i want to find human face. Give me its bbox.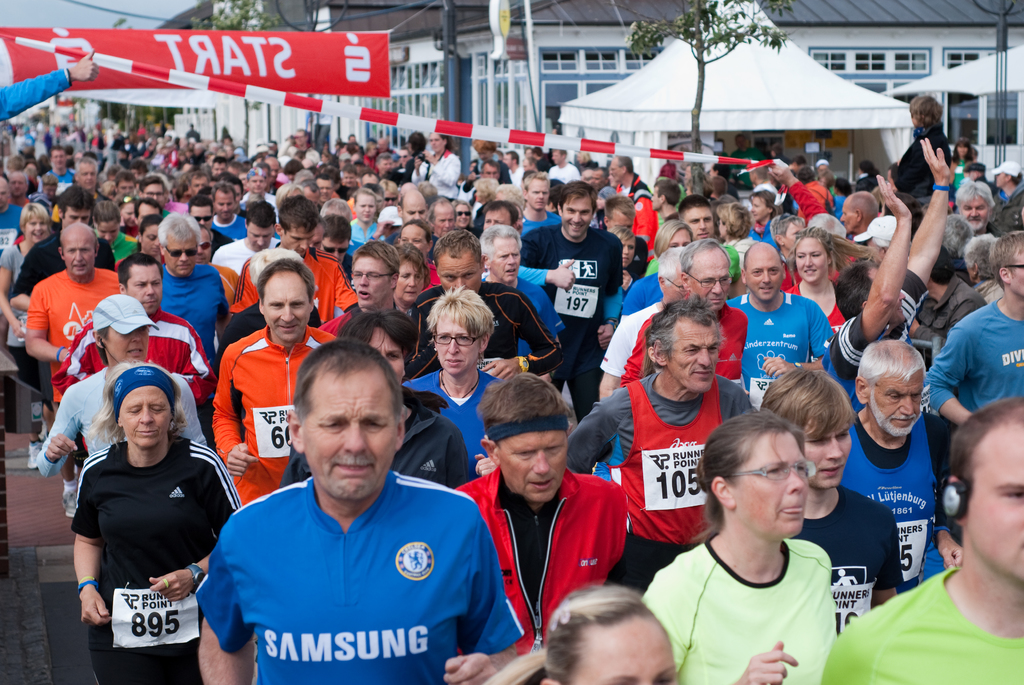
(left=414, top=156, right=422, bottom=166).
